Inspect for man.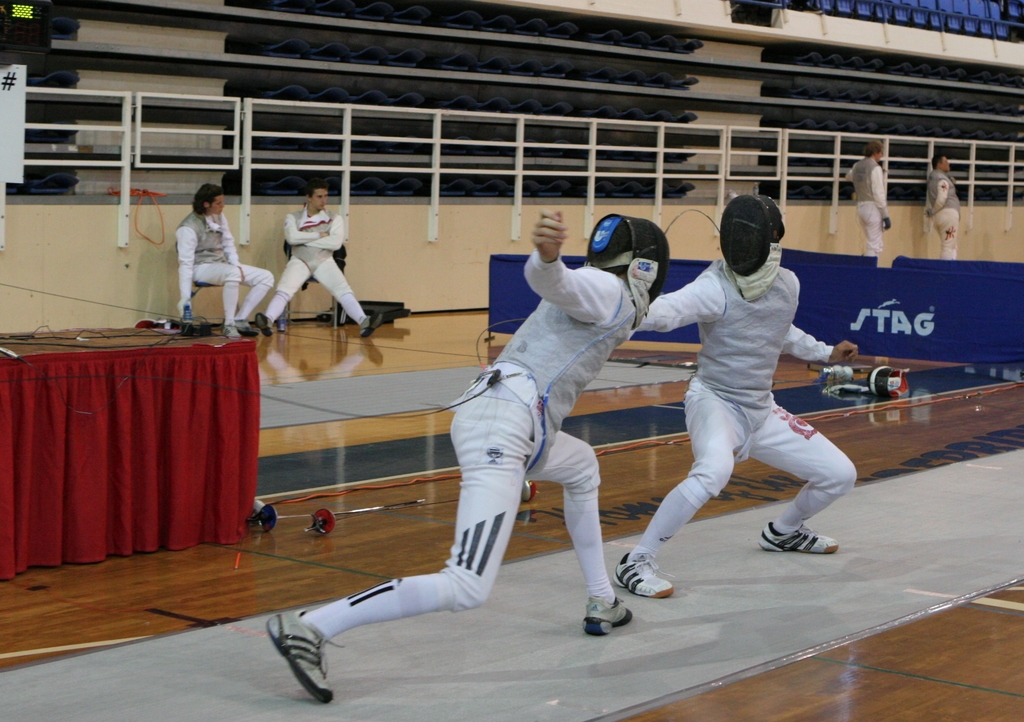
Inspection: x1=848 y1=140 x2=895 y2=264.
